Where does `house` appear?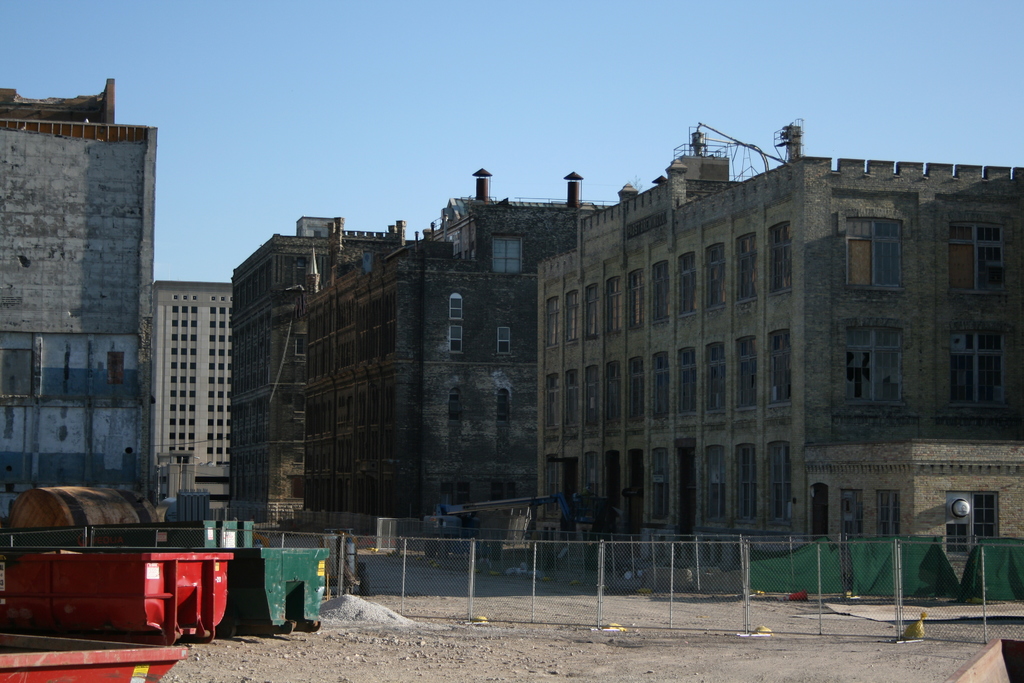
Appears at 0:120:163:516.
